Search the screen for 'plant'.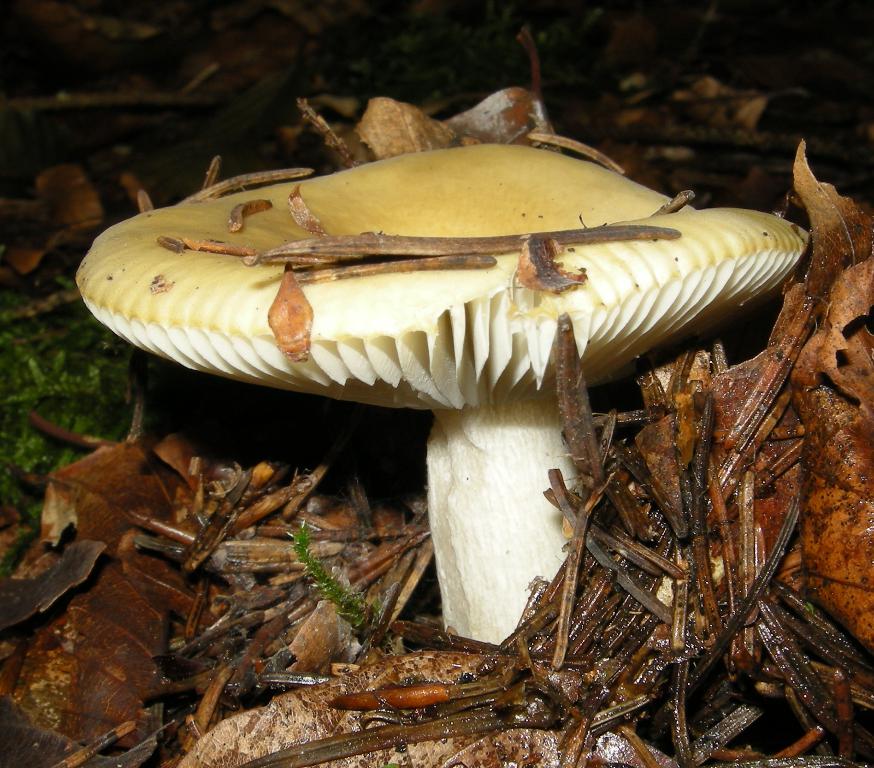
Found at BBox(290, 518, 376, 624).
